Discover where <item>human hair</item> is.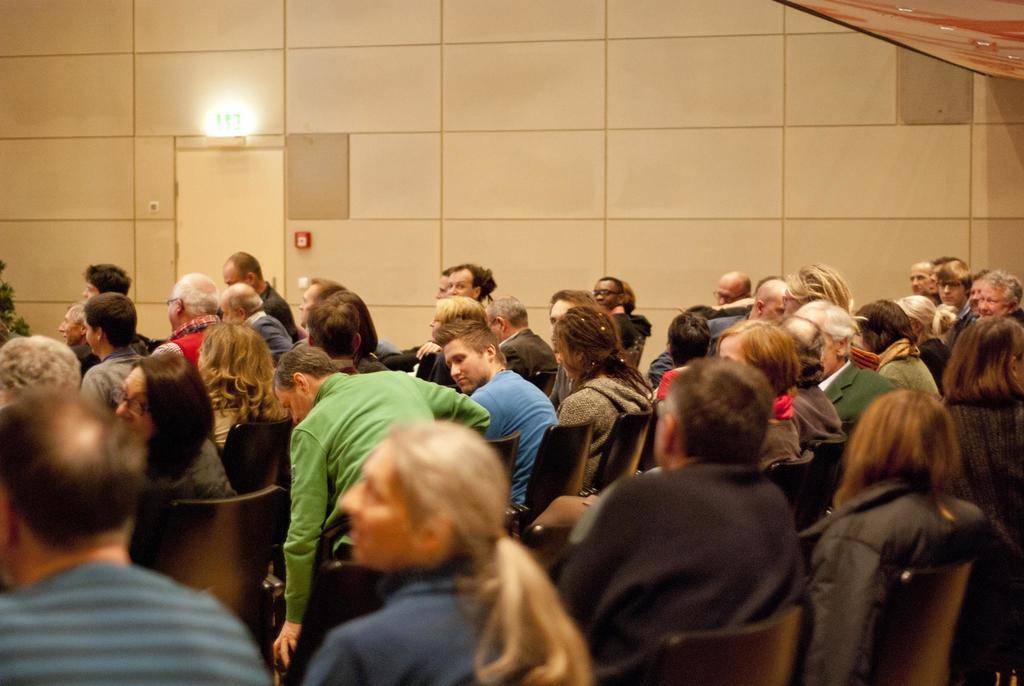
Discovered at [895,294,959,341].
